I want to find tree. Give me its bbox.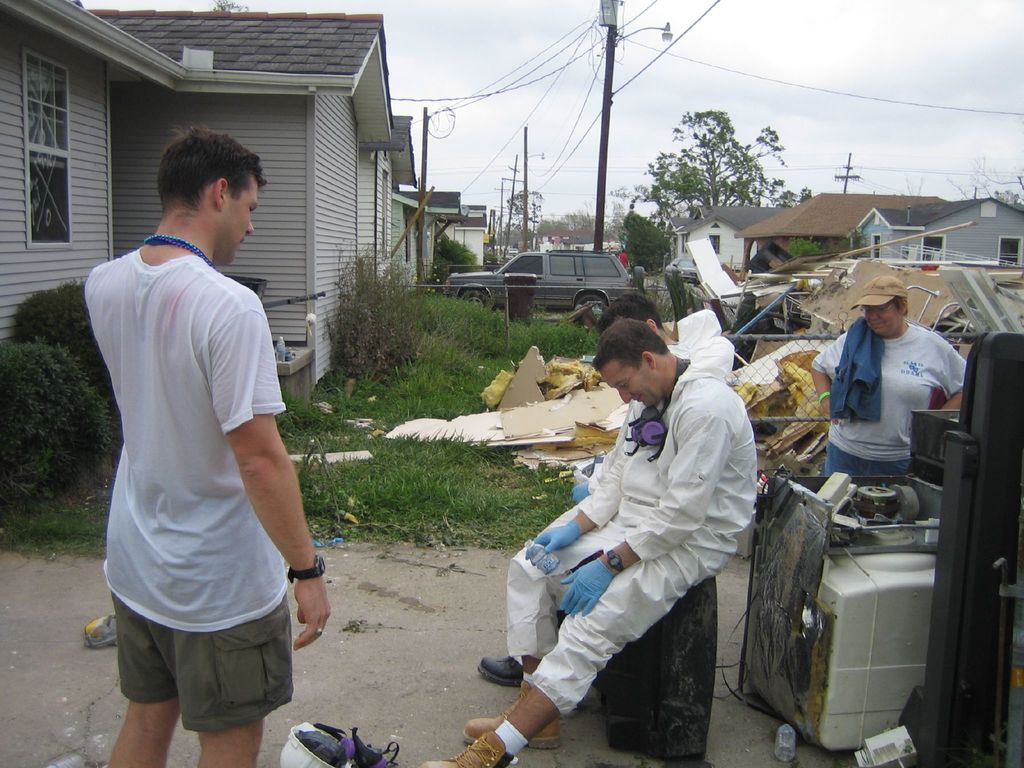
x1=513, y1=183, x2=554, y2=239.
